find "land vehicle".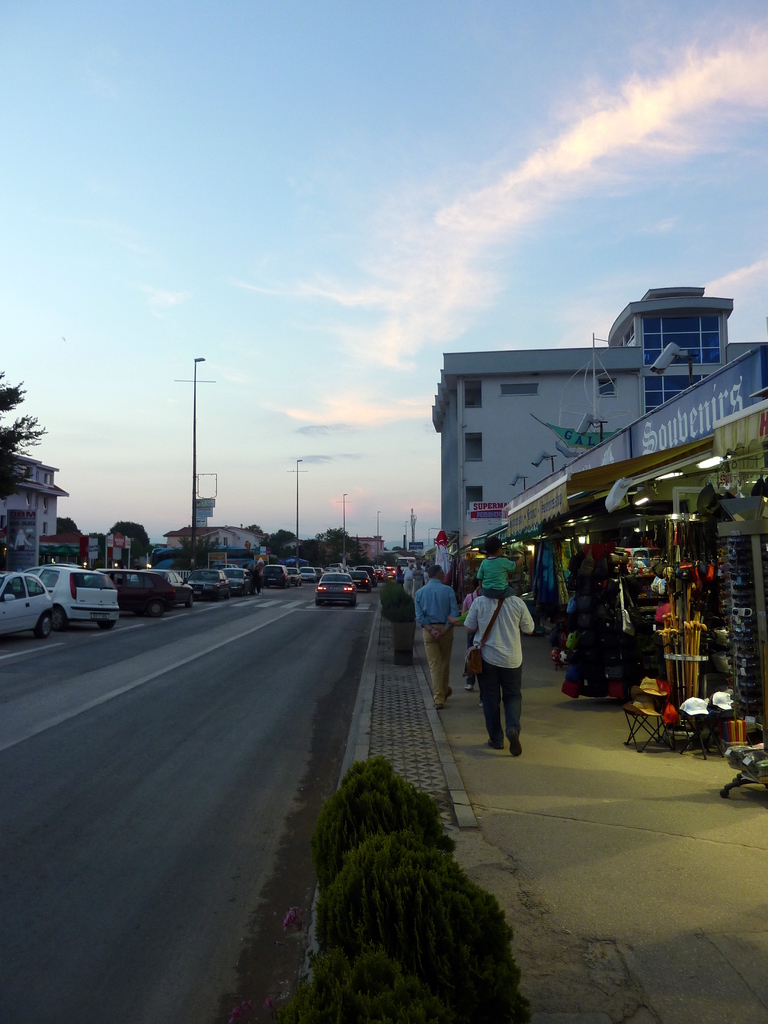
x1=233 y1=570 x2=249 y2=593.
